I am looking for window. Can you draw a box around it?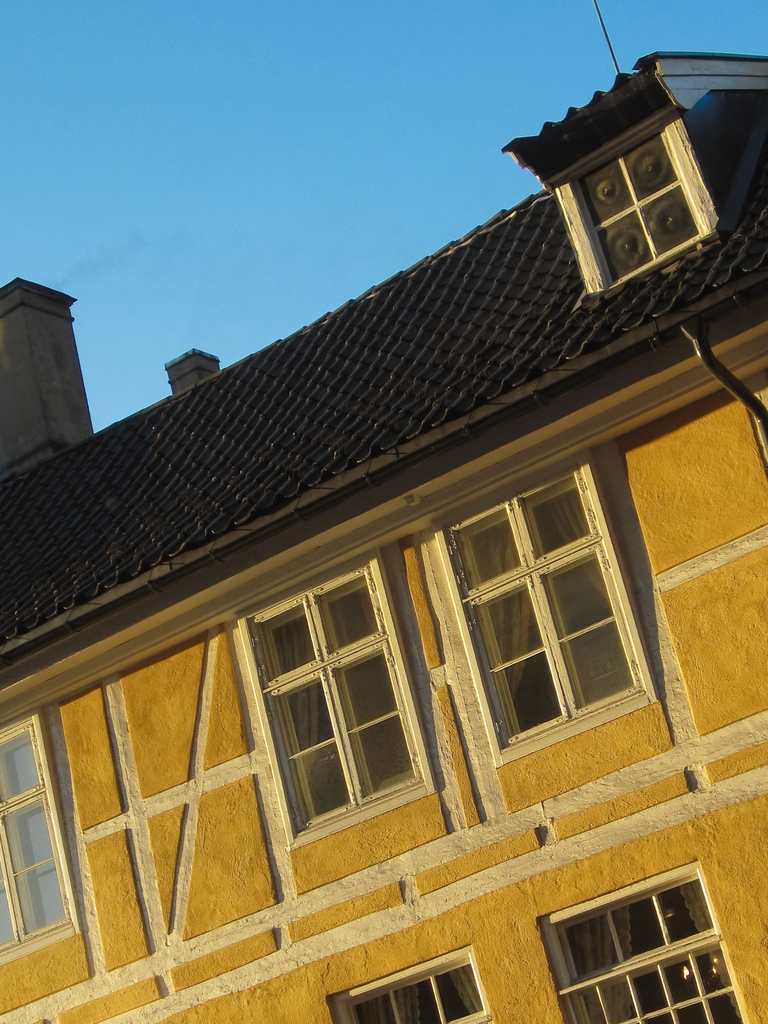
Sure, the bounding box is Rect(0, 716, 65, 966).
